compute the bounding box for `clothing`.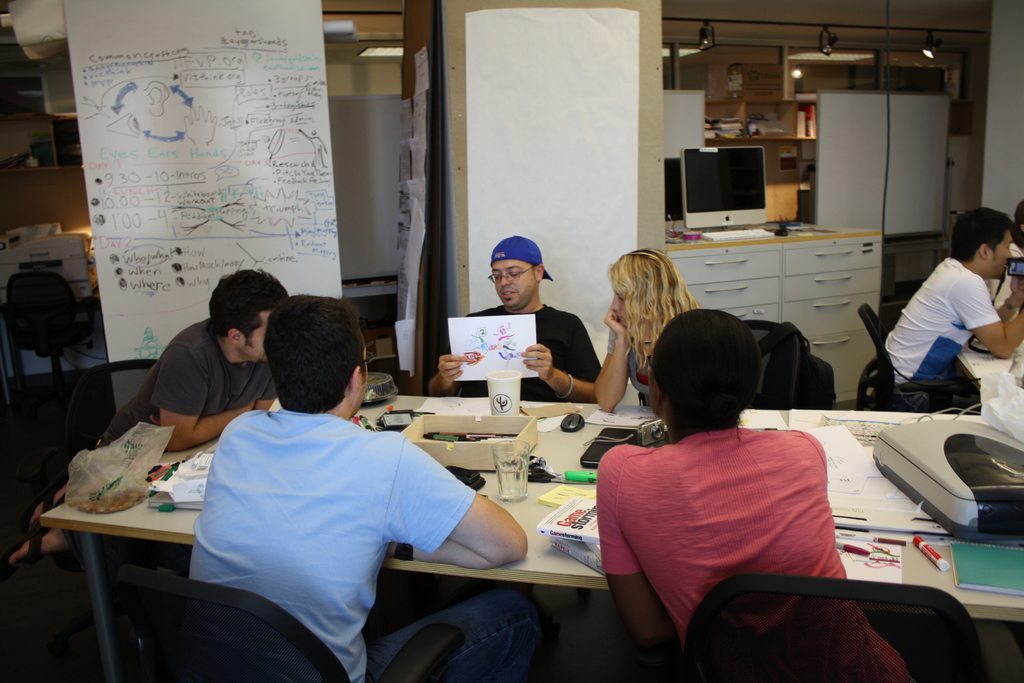
bbox=[609, 390, 865, 646].
